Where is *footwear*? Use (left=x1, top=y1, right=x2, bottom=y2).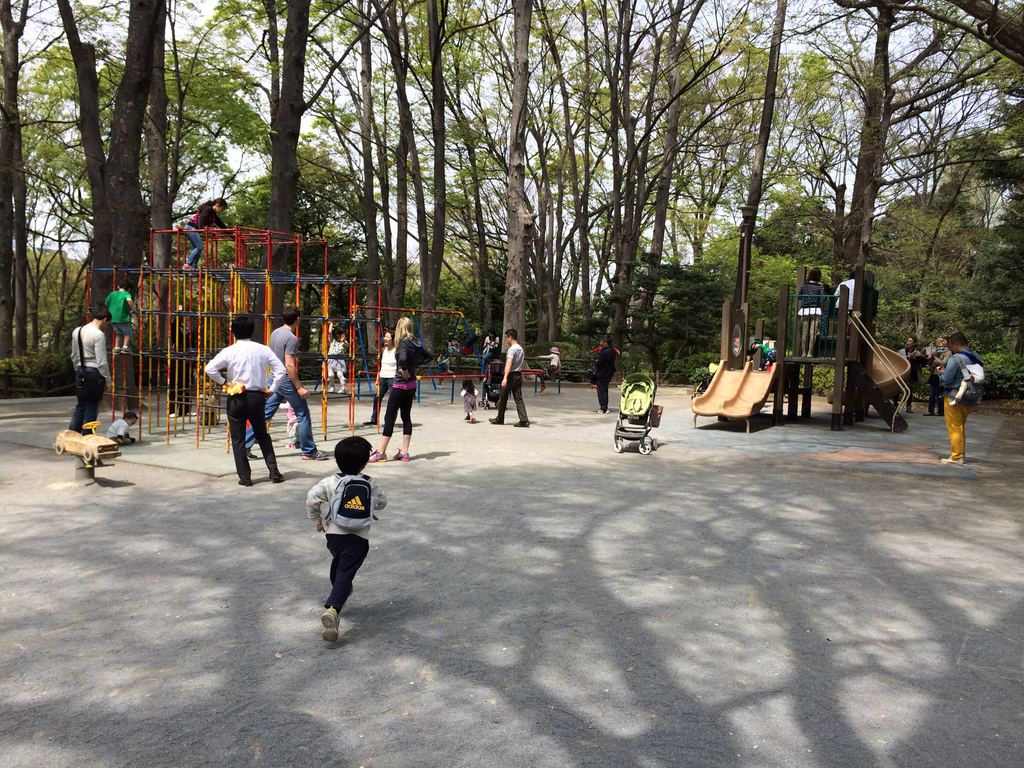
(left=237, top=477, right=255, bottom=487).
